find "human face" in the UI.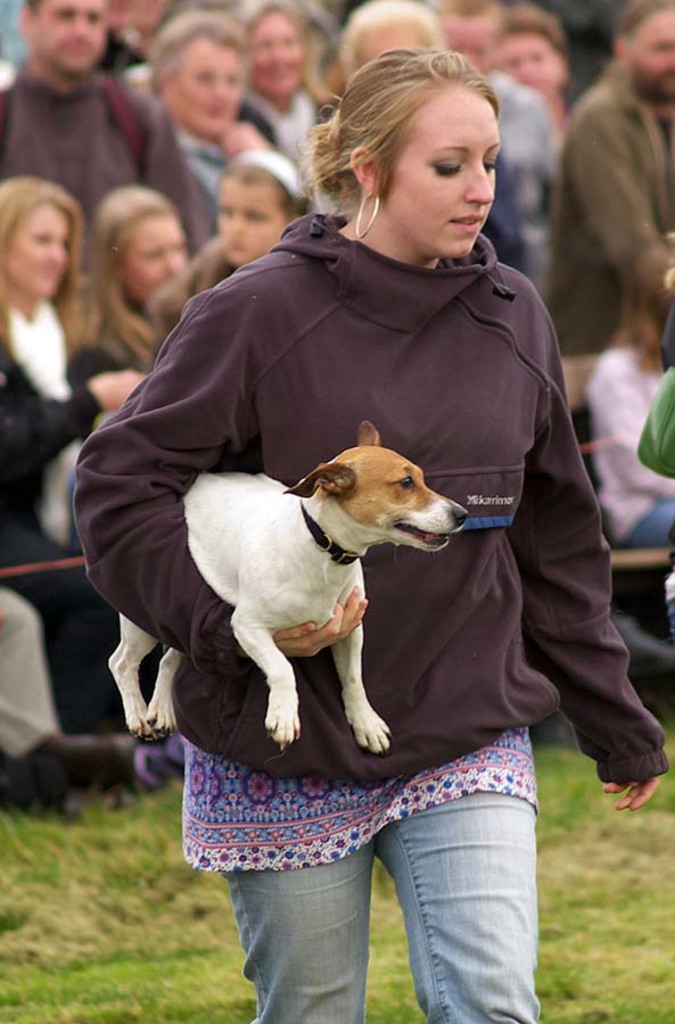
UI element at Rect(486, 27, 562, 102).
